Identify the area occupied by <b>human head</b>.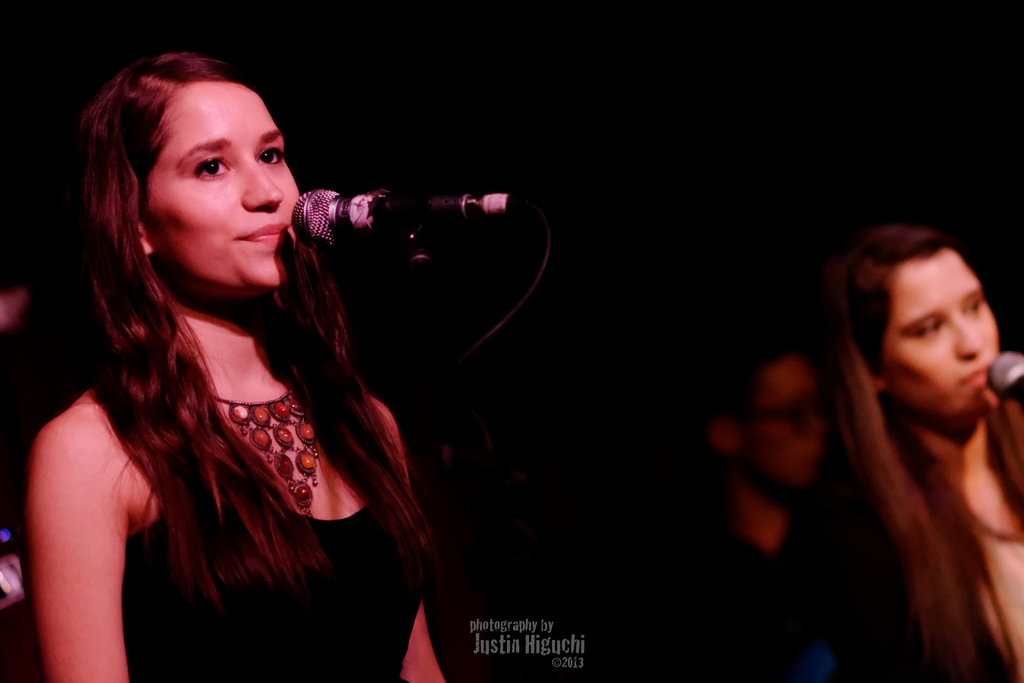
Area: bbox=(828, 227, 1000, 423).
